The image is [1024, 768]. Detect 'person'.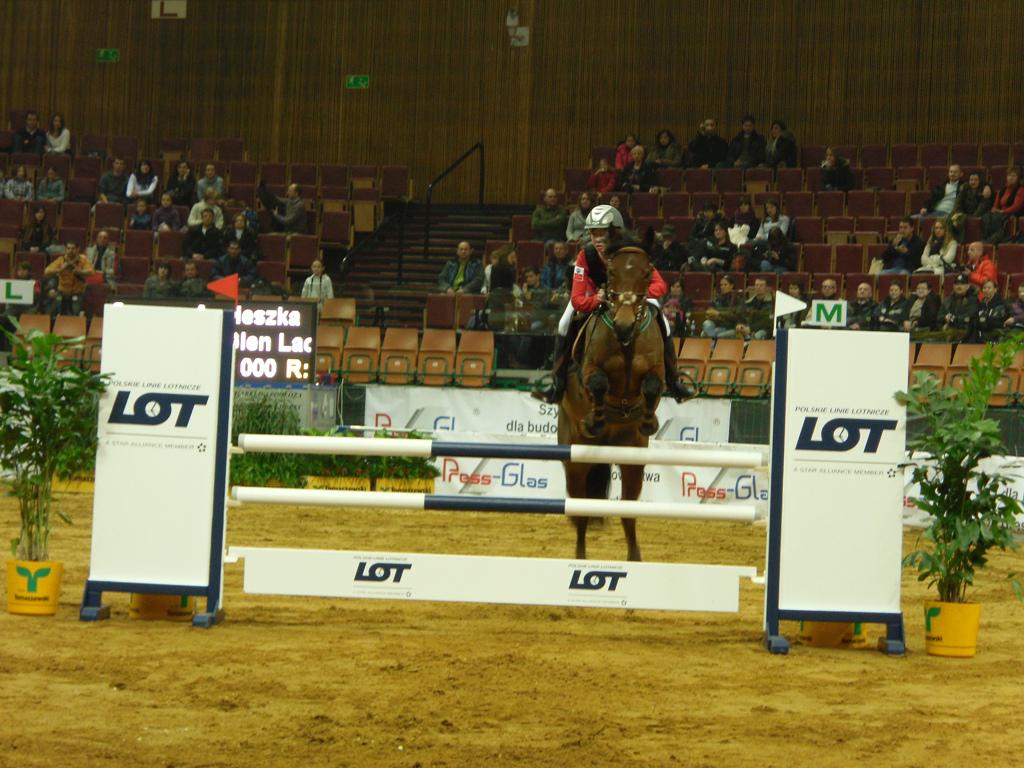
Detection: detection(540, 204, 695, 403).
